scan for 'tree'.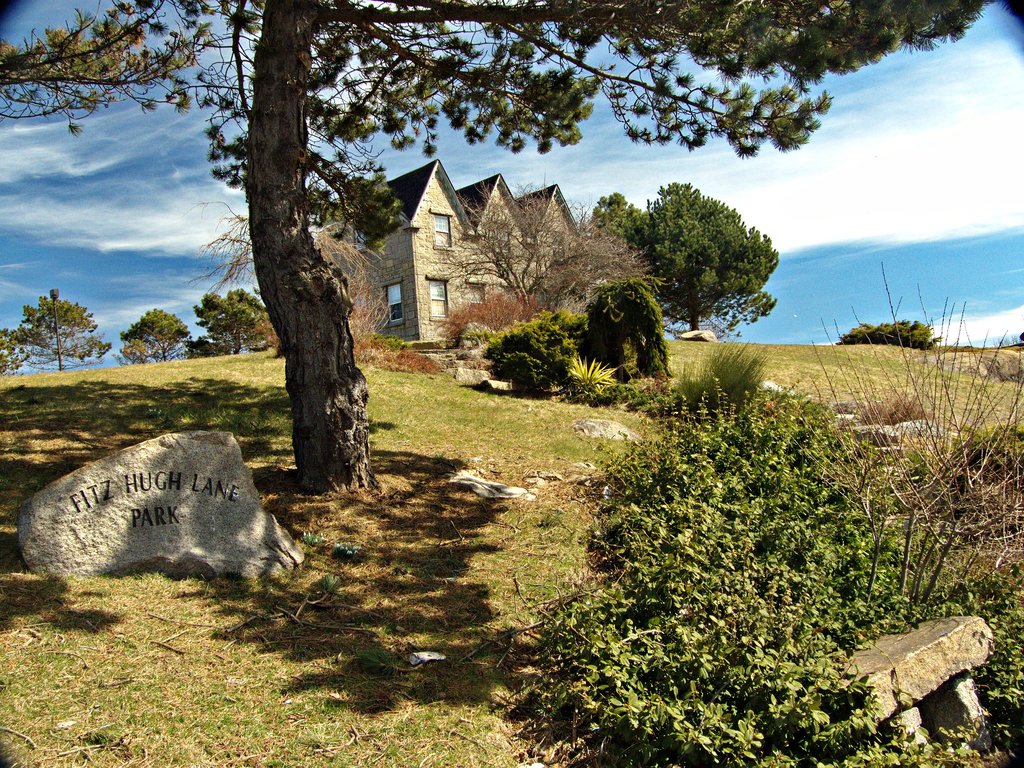
Scan result: [x1=121, y1=301, x2=189, y2=364].
